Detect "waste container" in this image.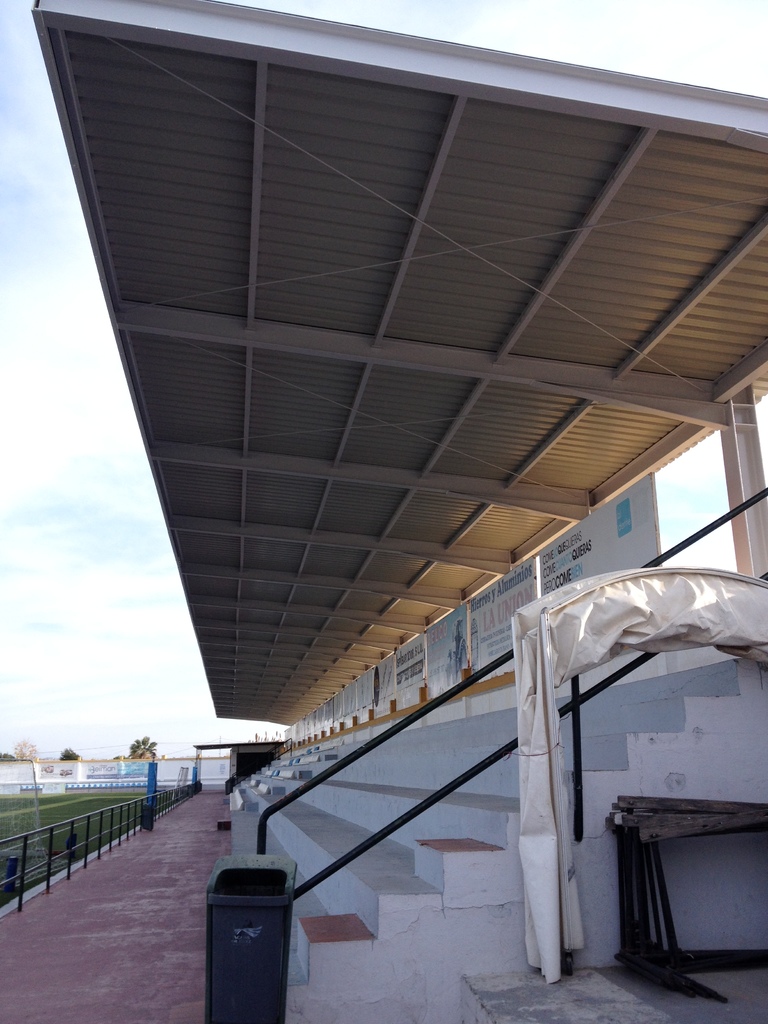
Detection: BBox(205, 851, 300, 1020).
